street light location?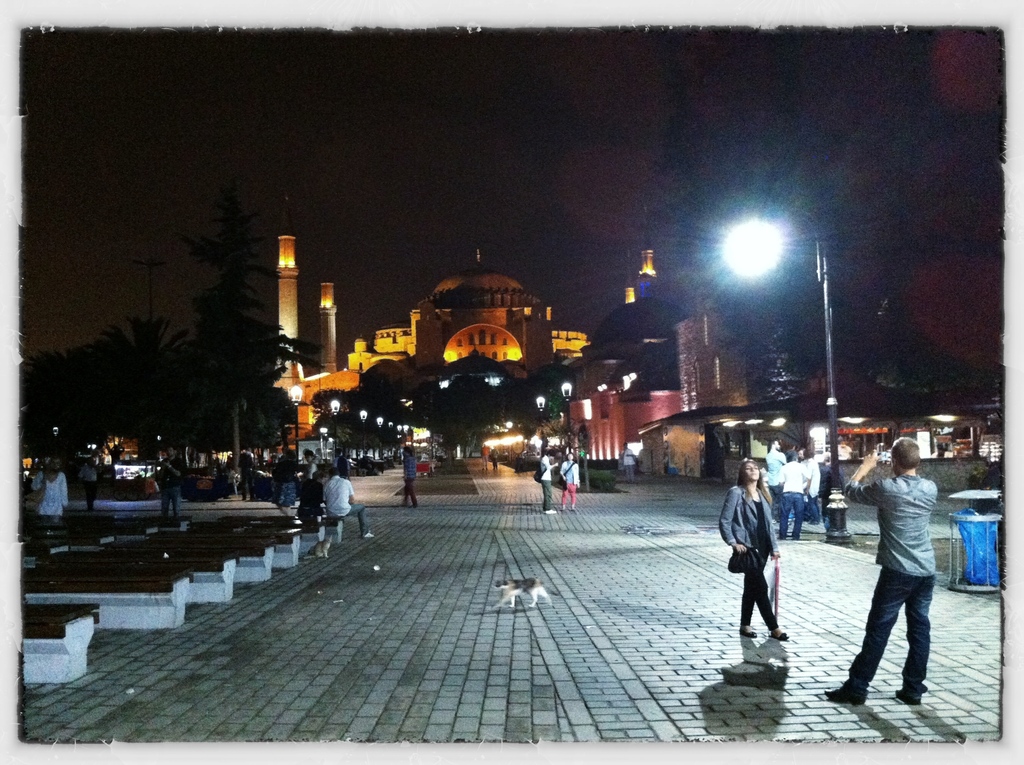
bbox(285, 381, 306, 471)
